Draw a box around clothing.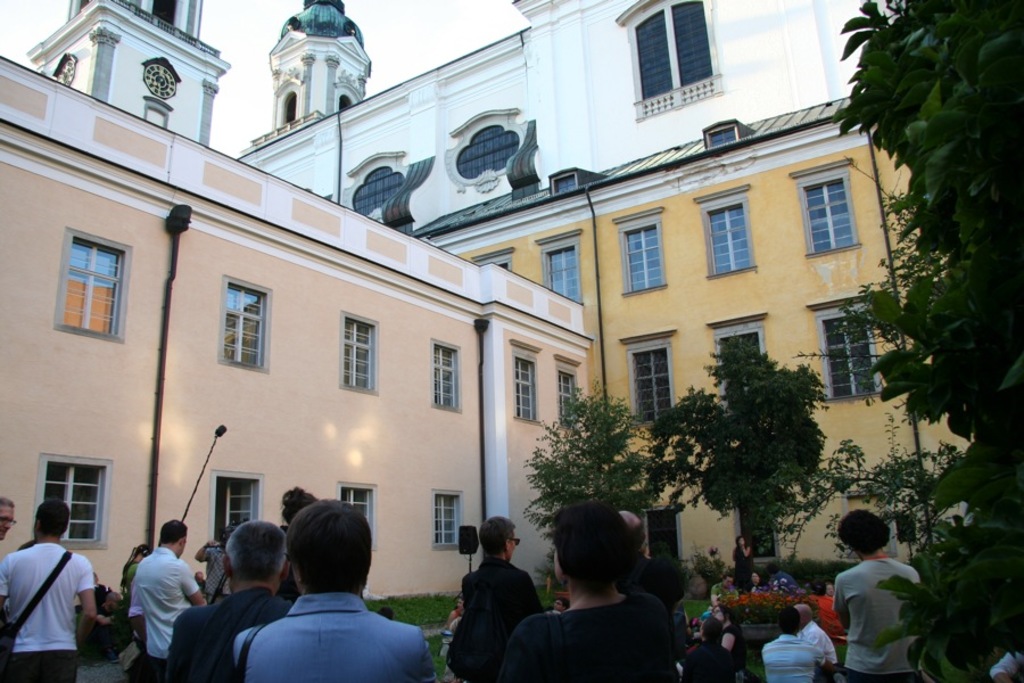
[997, 648, 1023, 681].
